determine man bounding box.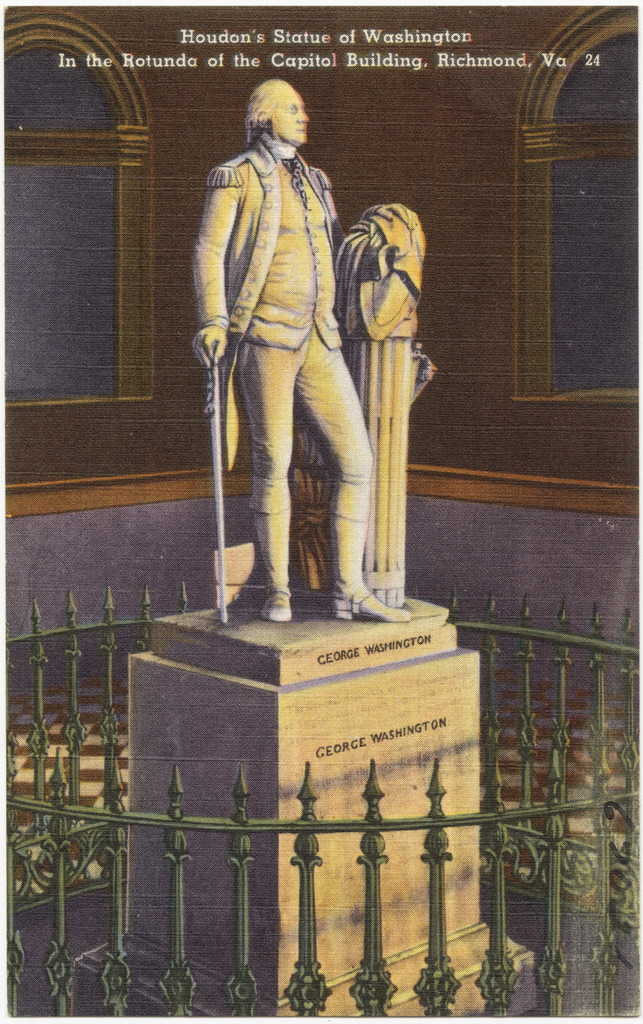
Determined: 190,65,388,611.
